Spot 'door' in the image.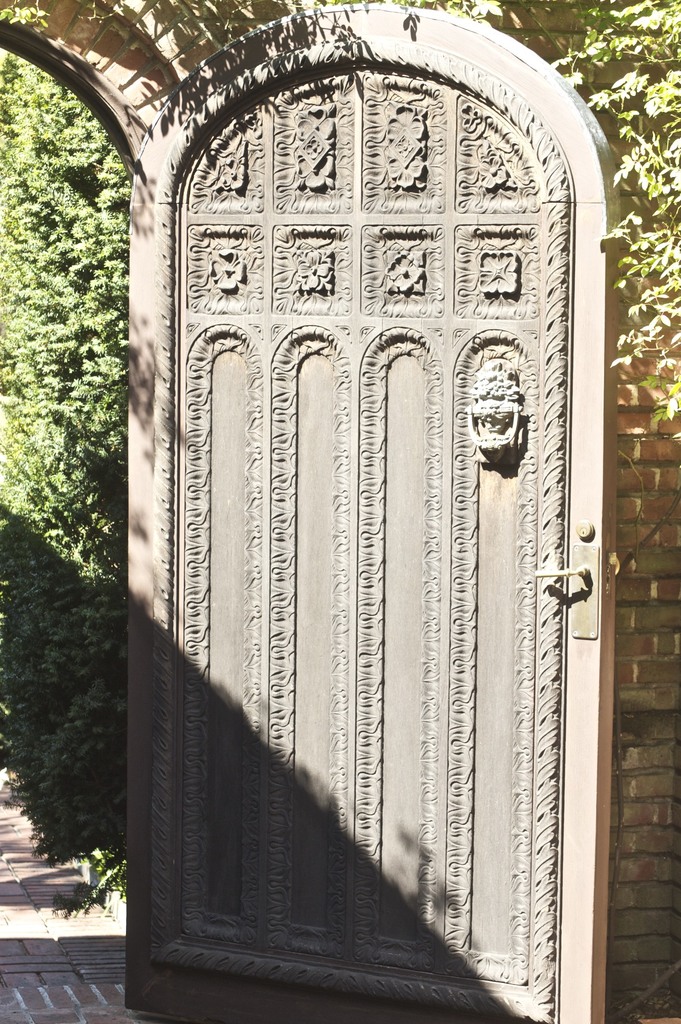
'door' found at Rect(96, 52, 594, 975).
